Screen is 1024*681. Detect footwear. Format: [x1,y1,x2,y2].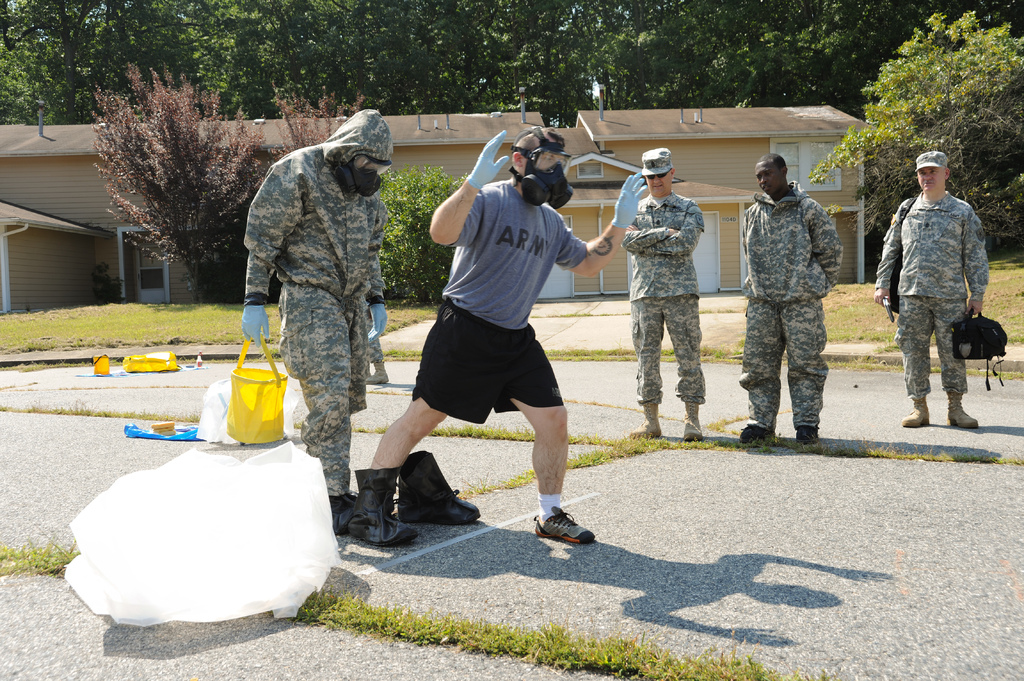
[395,449,477,524].
